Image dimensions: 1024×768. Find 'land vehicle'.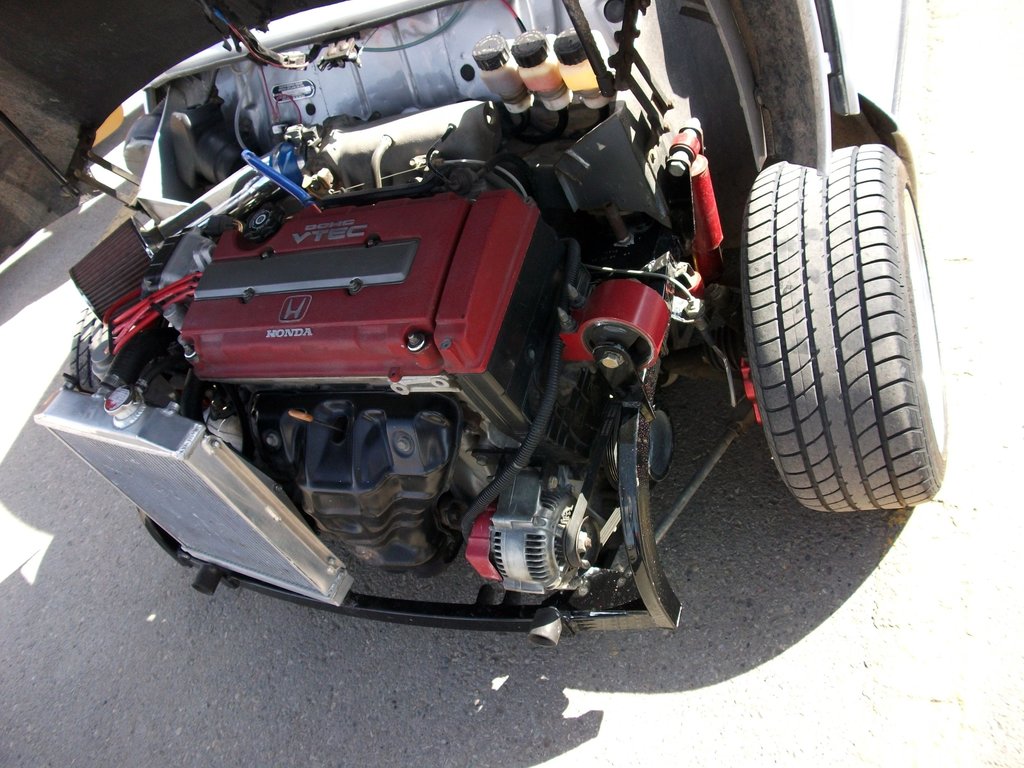
select_region(28, 28, 801, 652).
